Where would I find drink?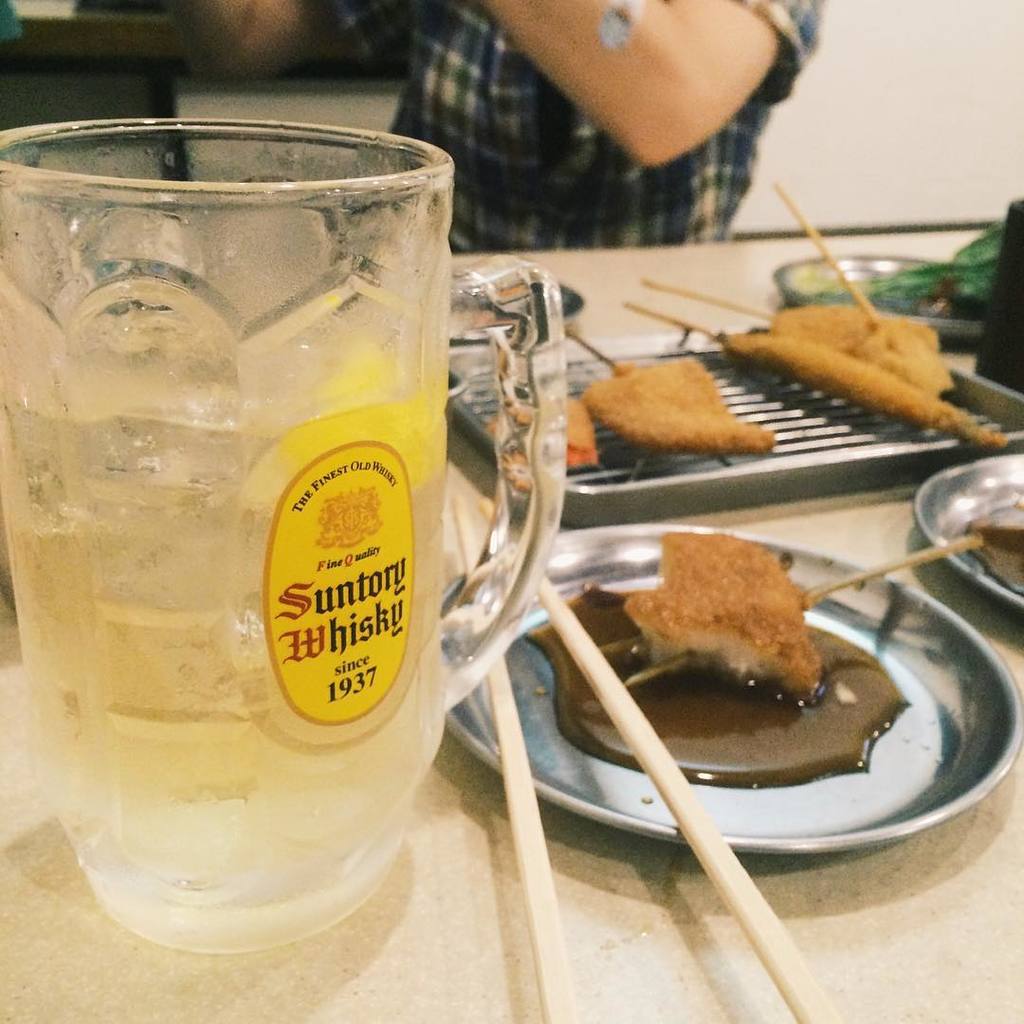
At pyautogui.locateOnScreen(9, 398, 452, 905).
